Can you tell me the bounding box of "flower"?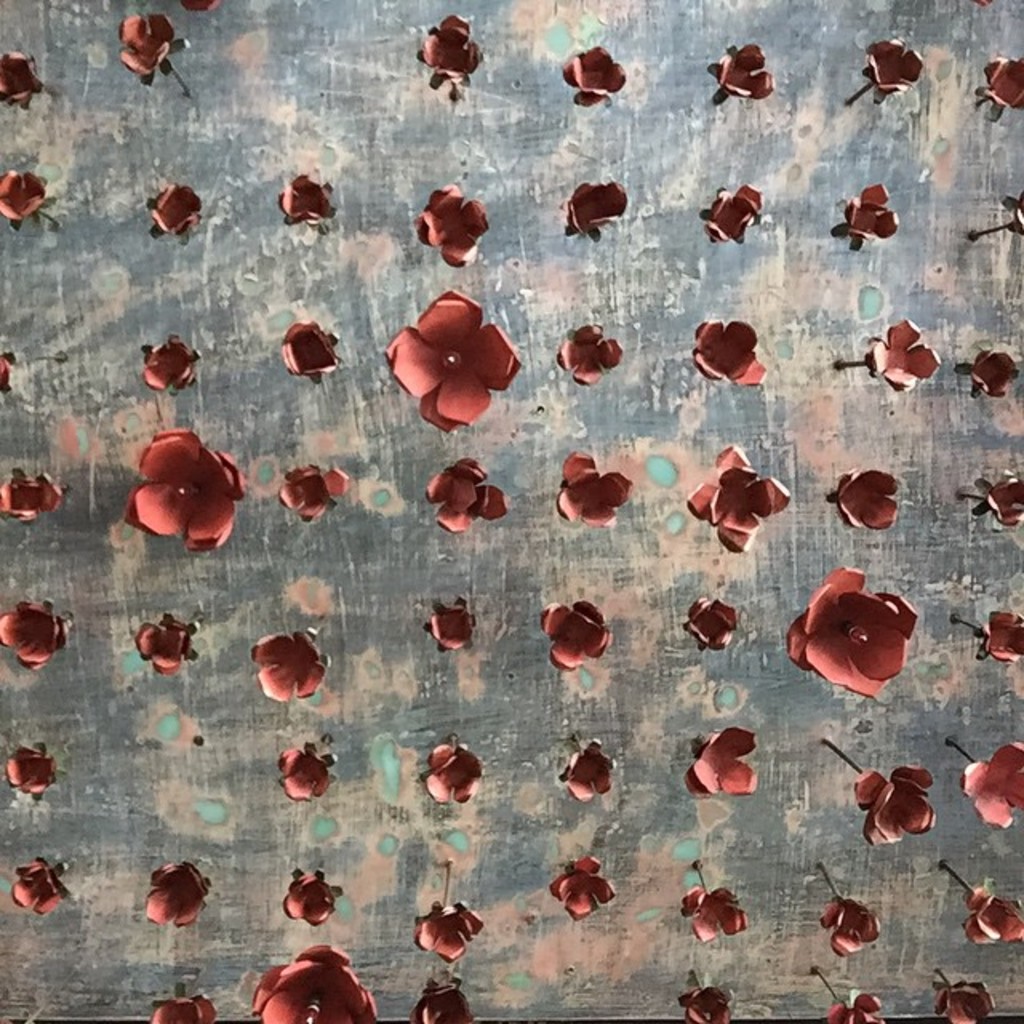
left=974, top=606, right=1022, bottom=662.
